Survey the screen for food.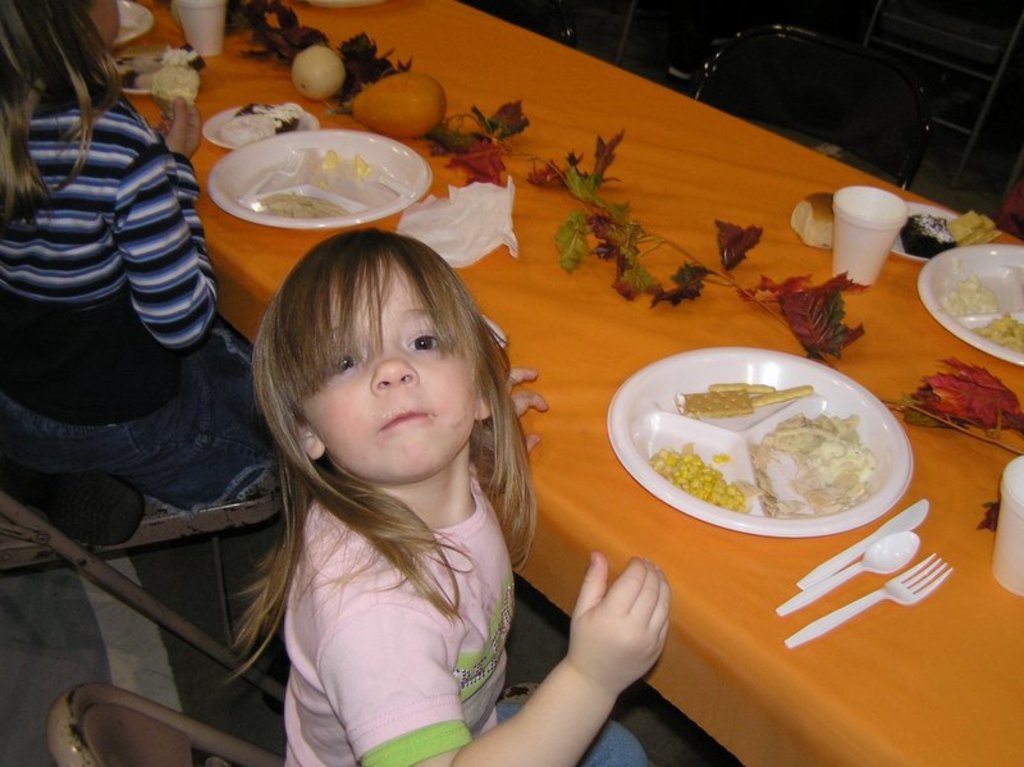
Survey found: (x1=315, y1=146, x2=340, y2=173).
